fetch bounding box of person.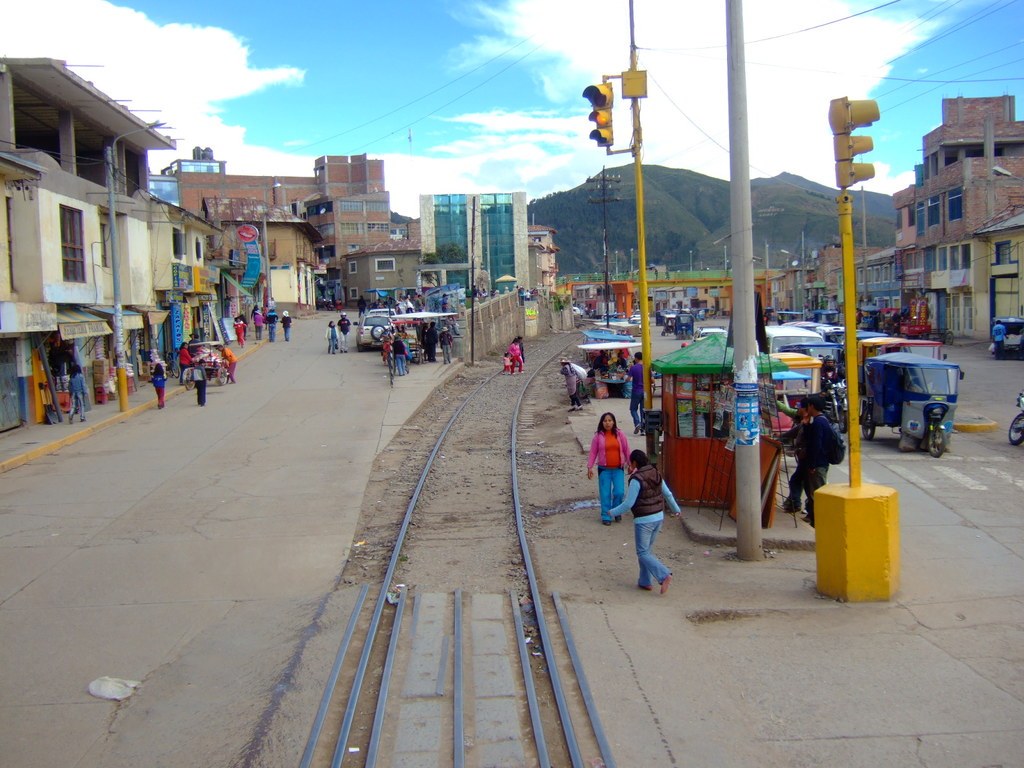
Bbox: select_region(608, 451, 686, 595).
